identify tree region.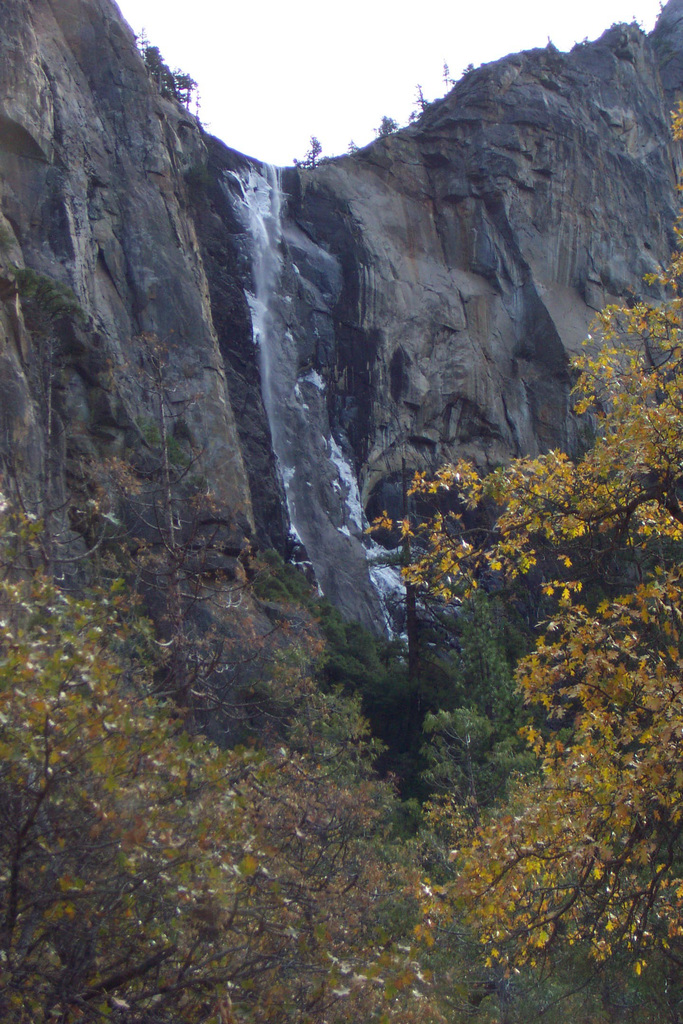
Region: {"left": 439, "top": 61, "right": 450, "bottom": 96}.
